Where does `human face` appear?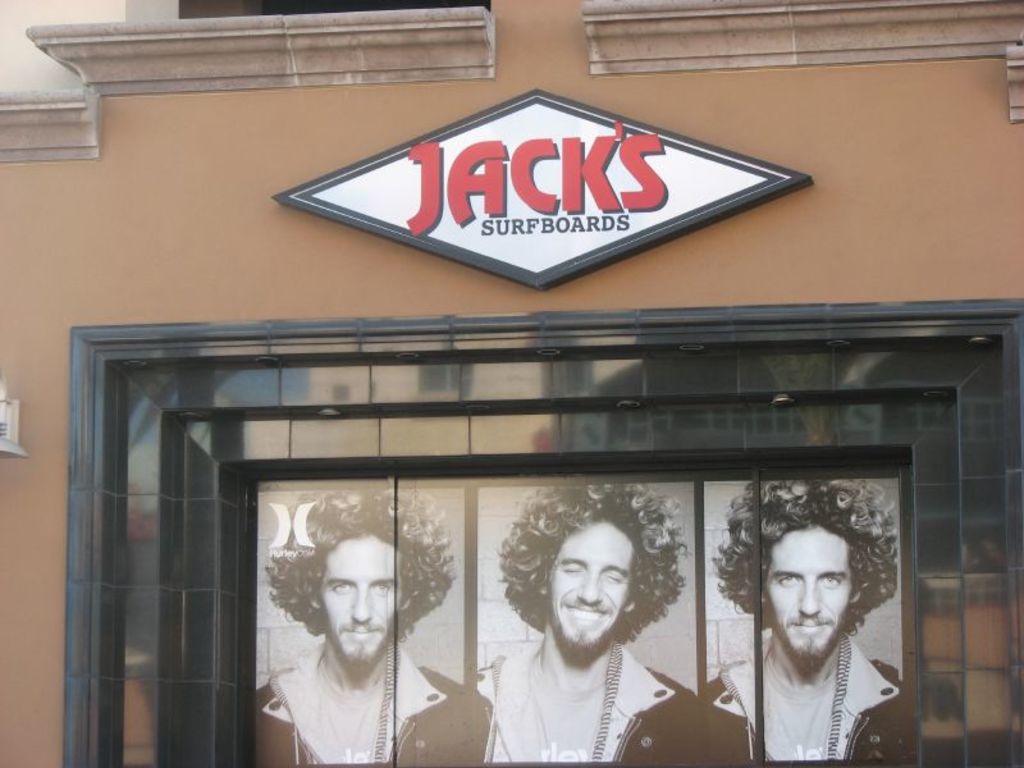
Appears at [548,525,628,639].
